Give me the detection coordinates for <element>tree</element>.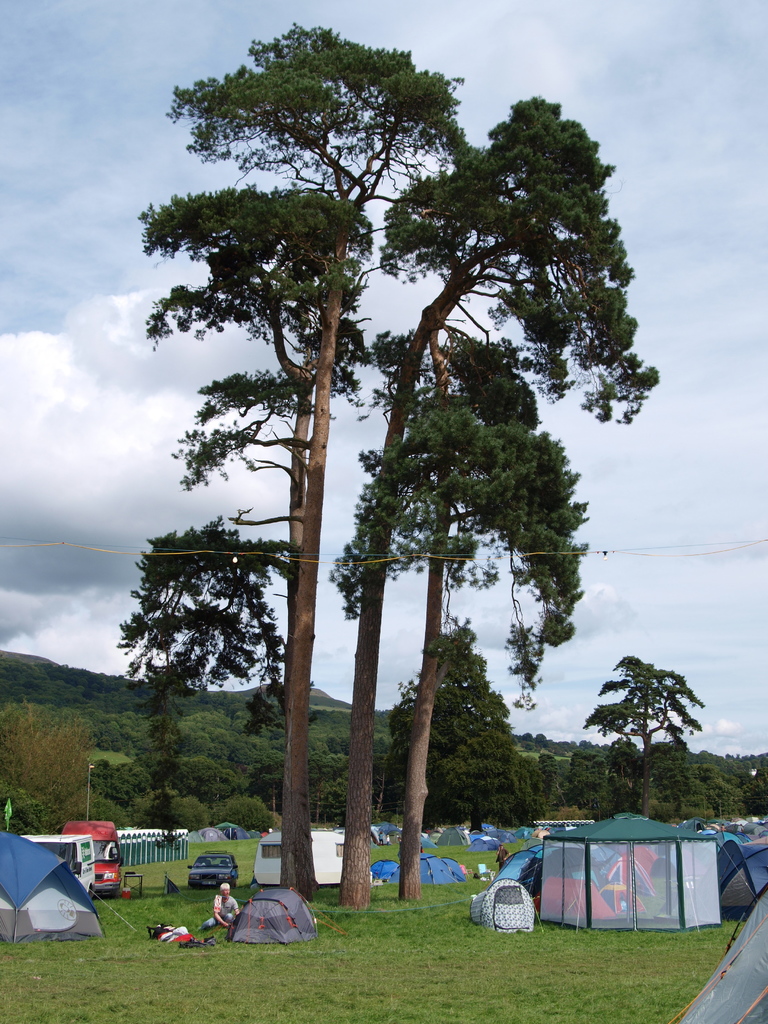
{"x1": 582, "y1": 645, "x2": 700, "y2": 820}.
